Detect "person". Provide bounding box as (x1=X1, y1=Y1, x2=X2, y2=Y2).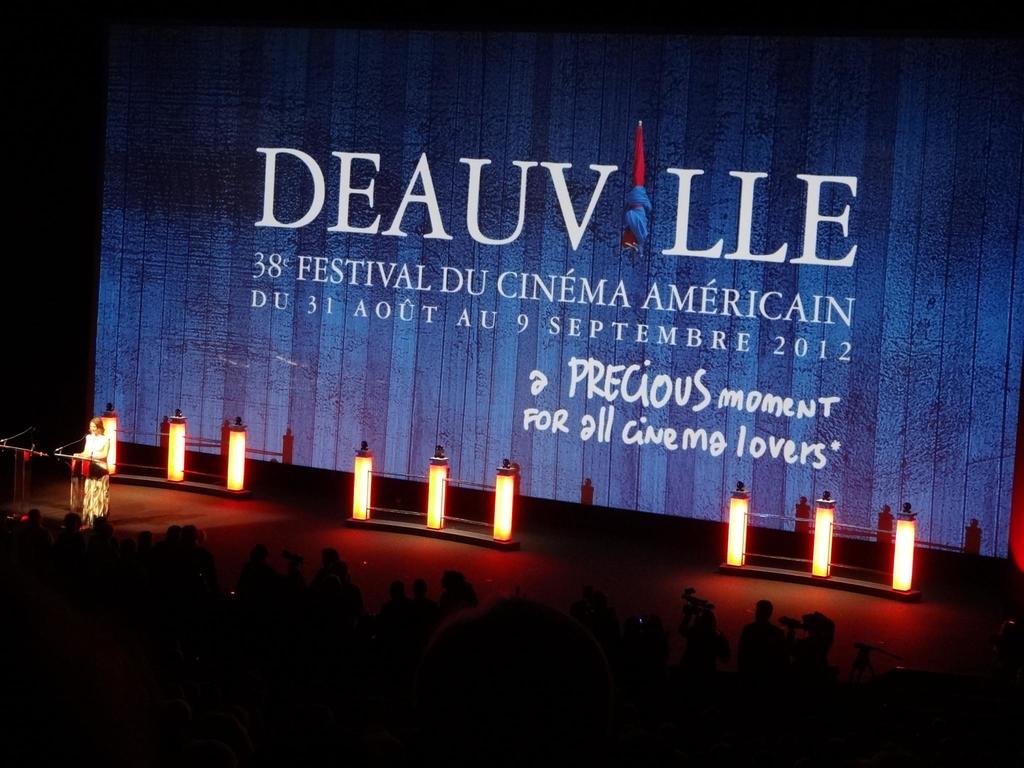
(x1=441, y1=572, x2=478, y2=609).
